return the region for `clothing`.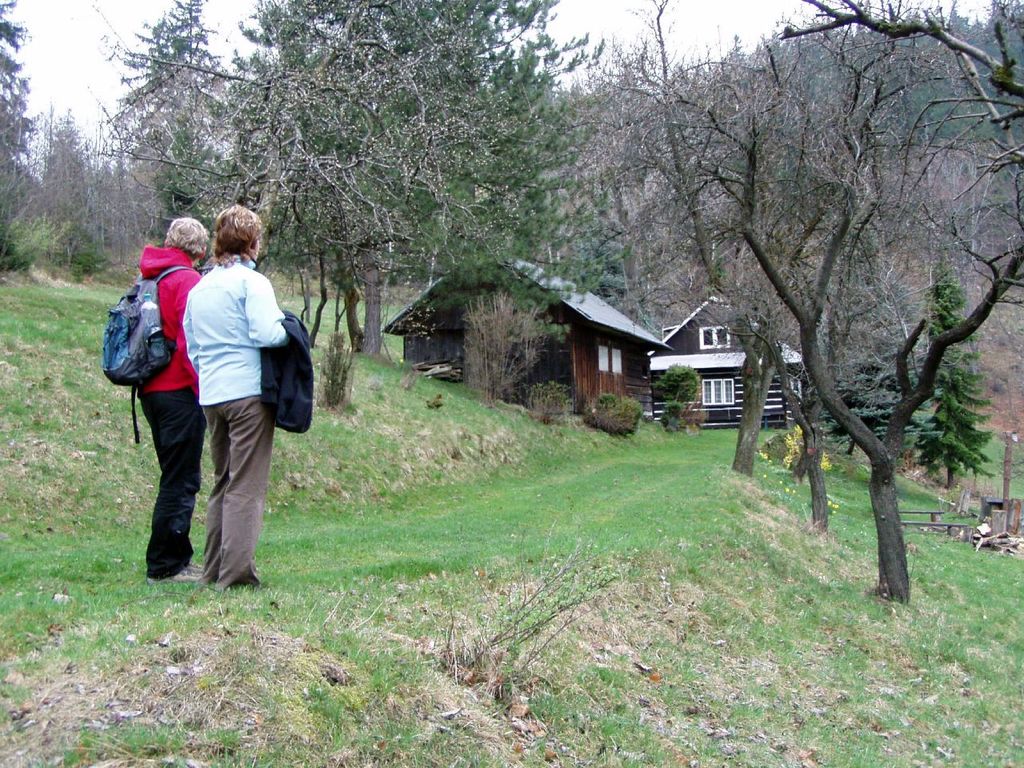
select_region(133, 239, 203, 576).
